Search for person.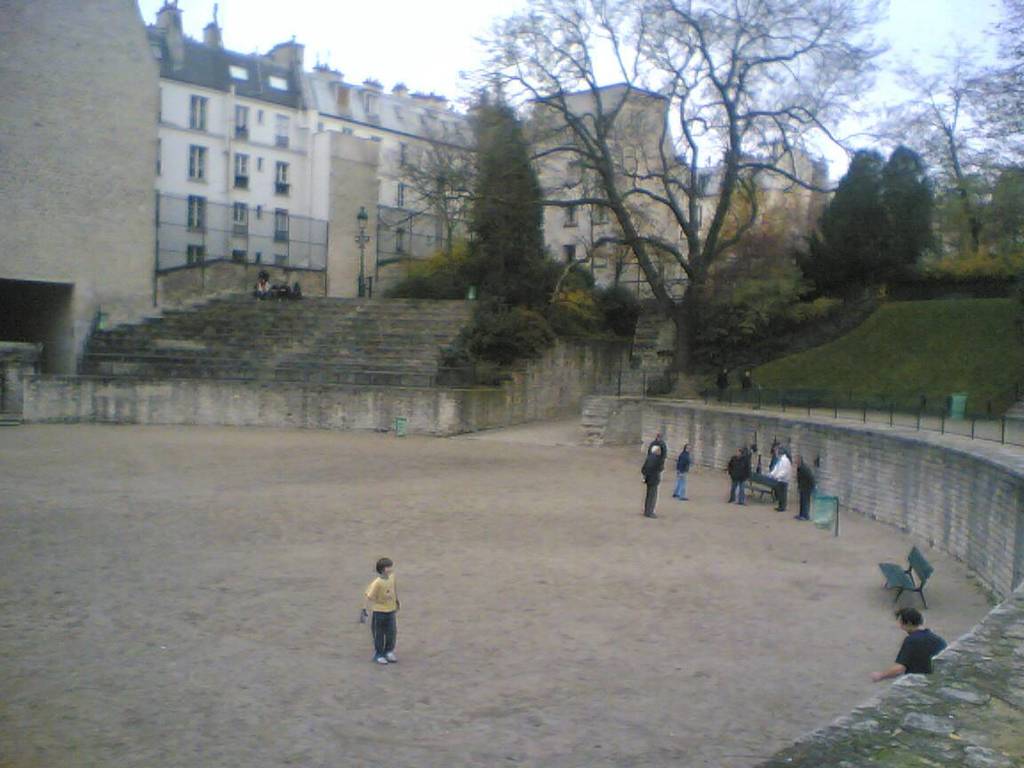
Found at (x1=796, y1=451, x2=819, y2=516).
